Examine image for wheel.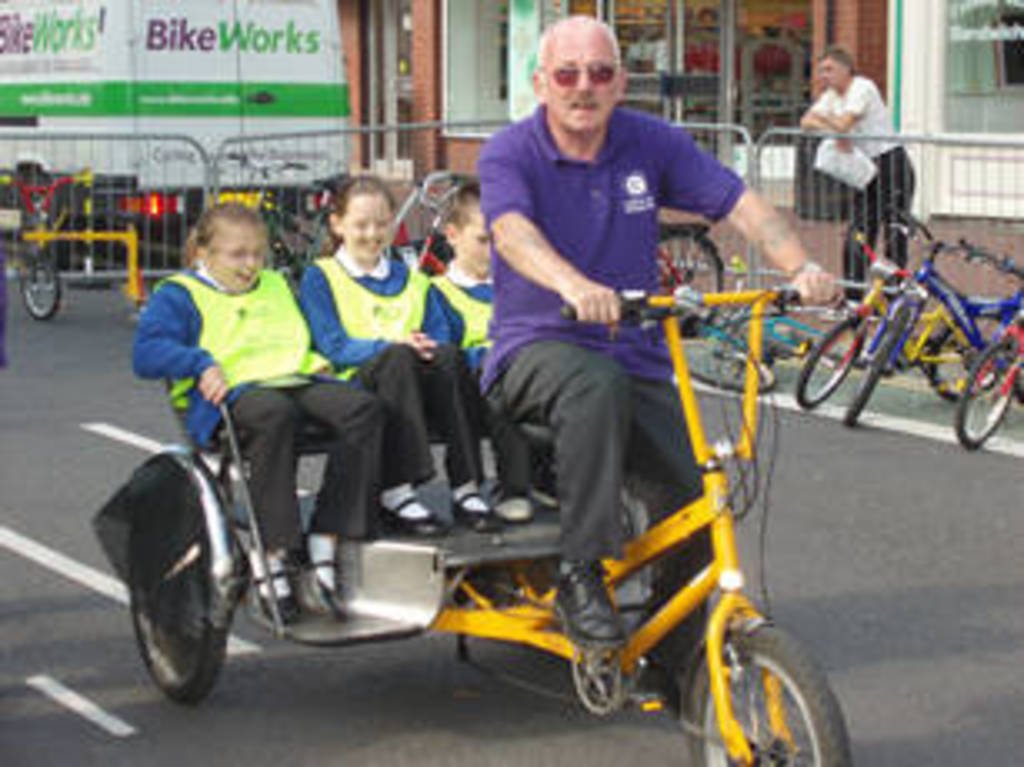
Examination result: bbox=(657, 240, 724, 337).
